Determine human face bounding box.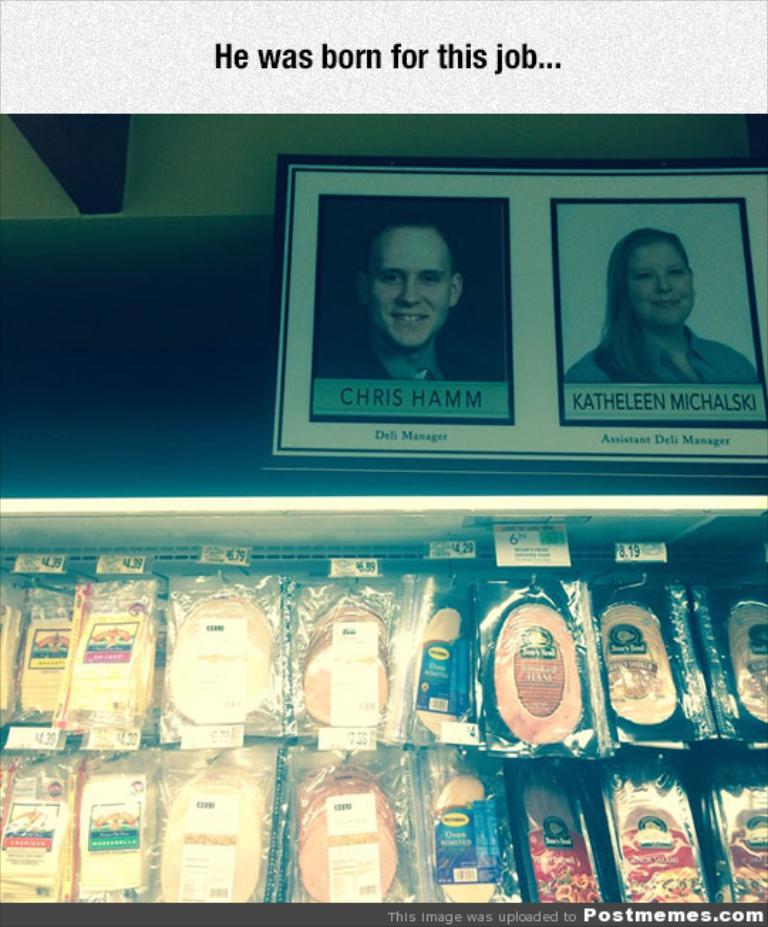
Determined: 627:235:698:328.
